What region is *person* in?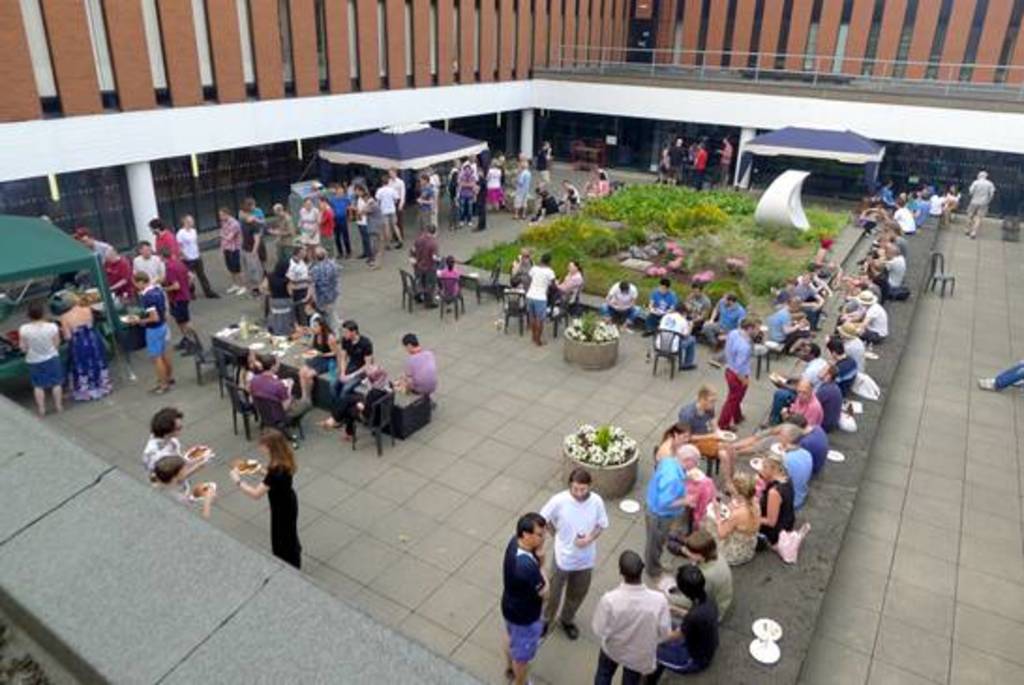
detection(962, 173, 992, 244).
